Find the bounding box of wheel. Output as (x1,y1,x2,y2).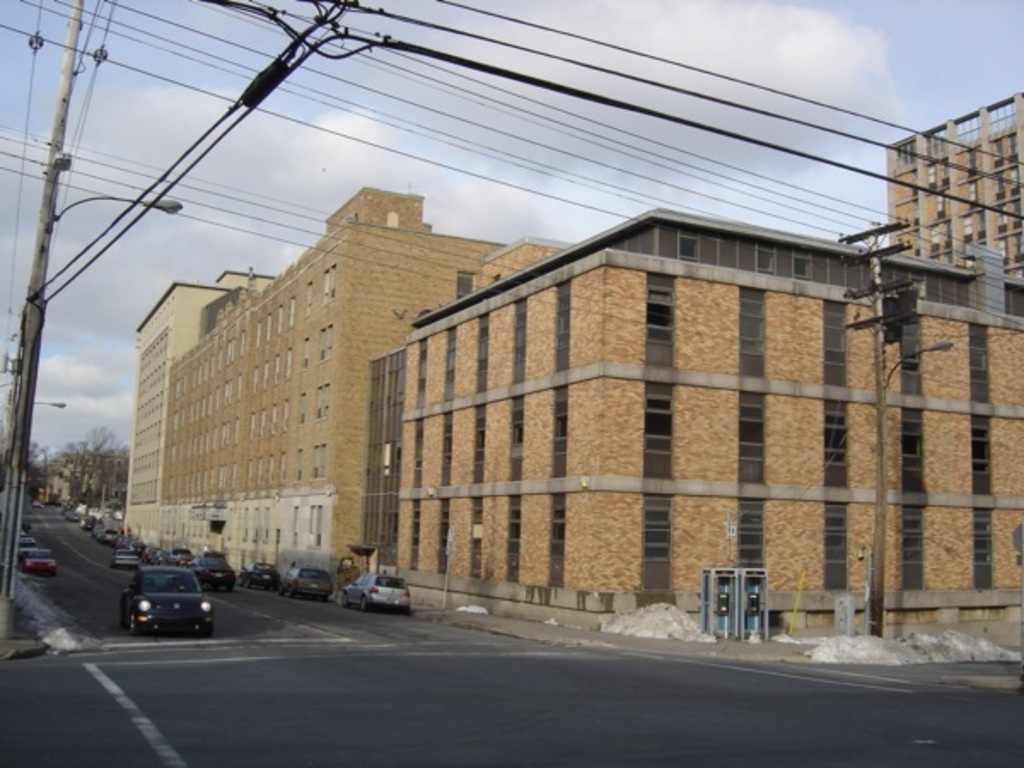
(114,565,118,568).
